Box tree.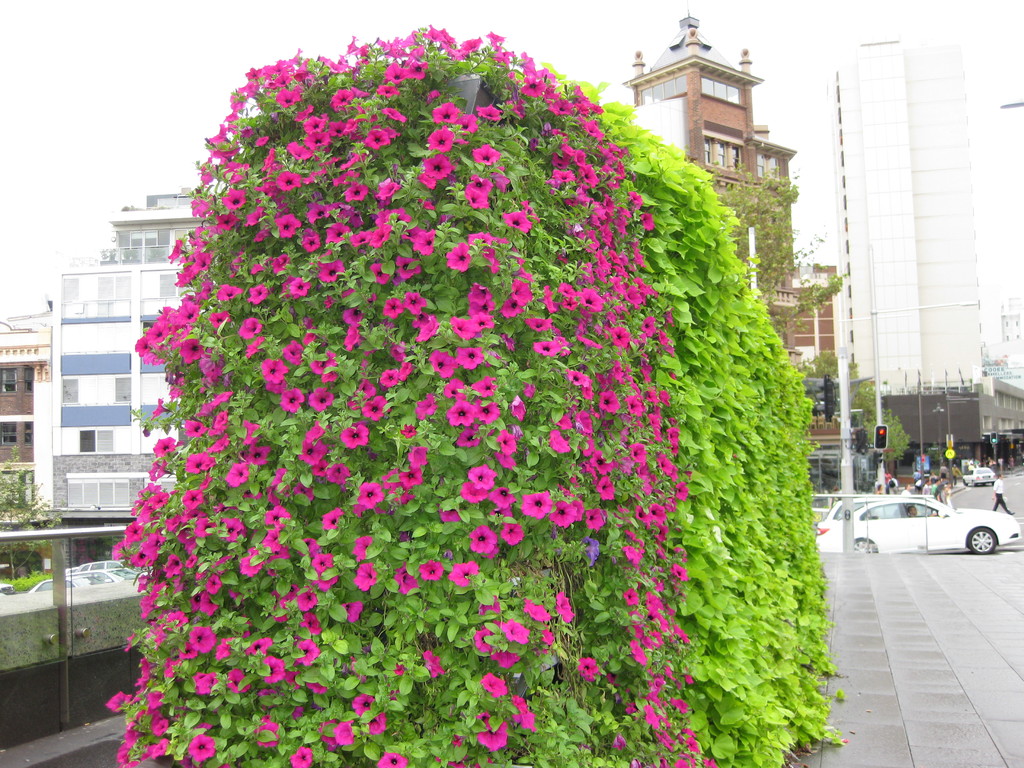
[x1=705, y1=161, x2=845, y2=334].
